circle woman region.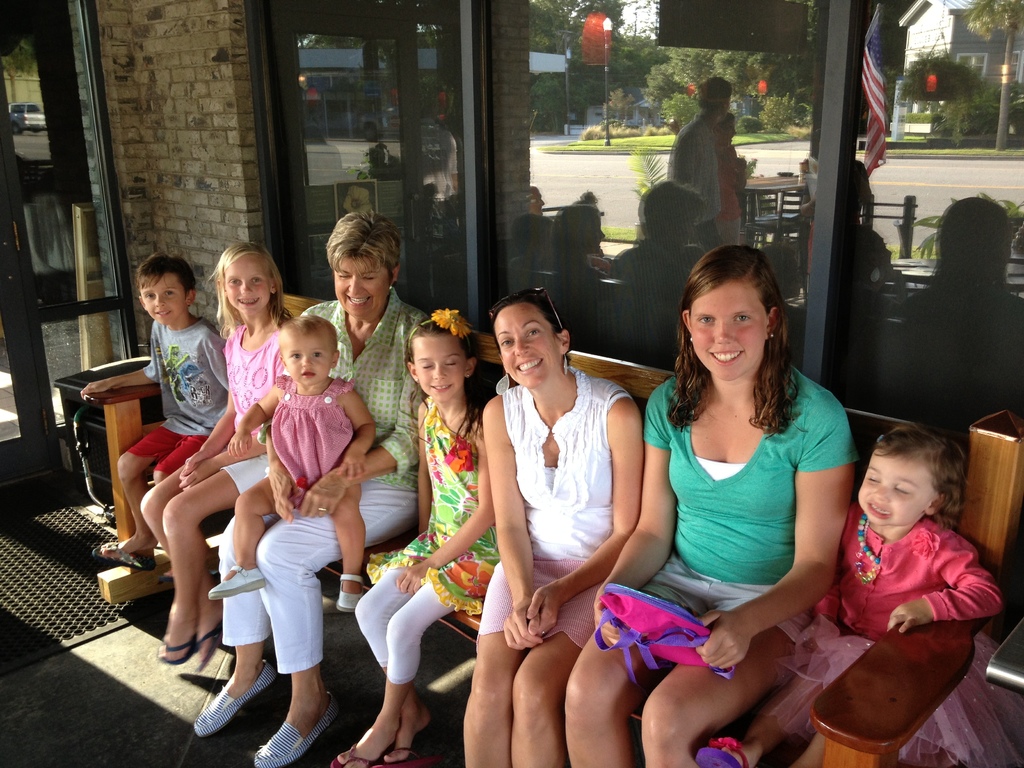
Region: (left=461, top=289, right=645, bottom=767).
